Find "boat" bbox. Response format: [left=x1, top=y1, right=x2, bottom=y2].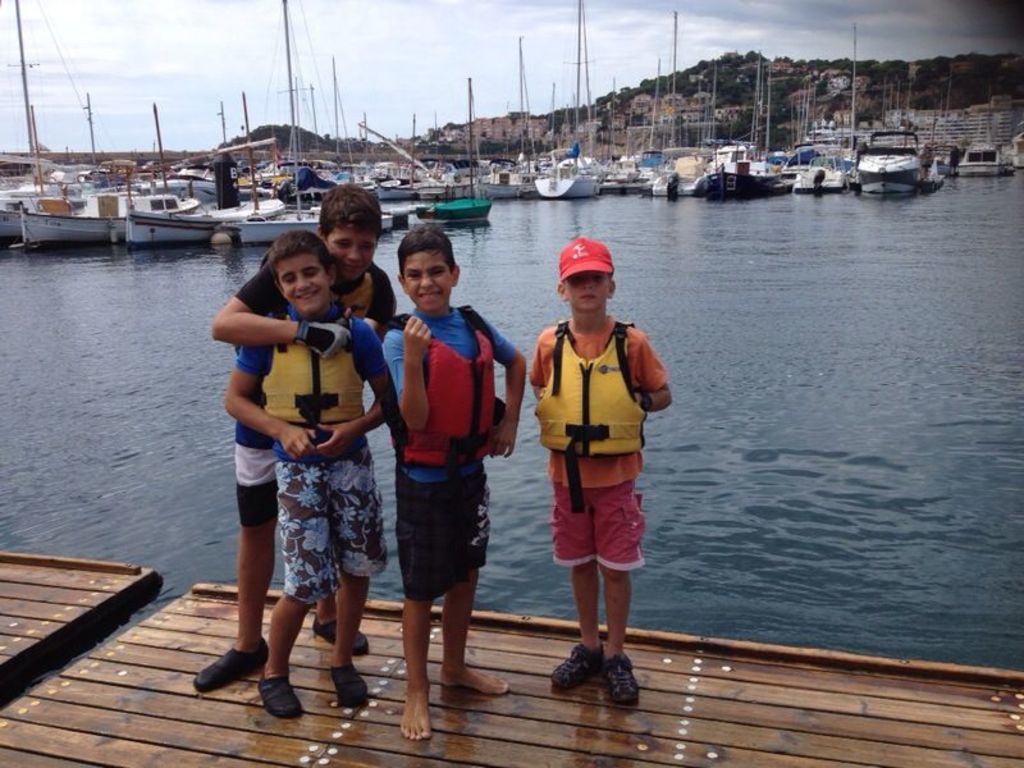
[left=474, top=38, right=531, bottom=198].
